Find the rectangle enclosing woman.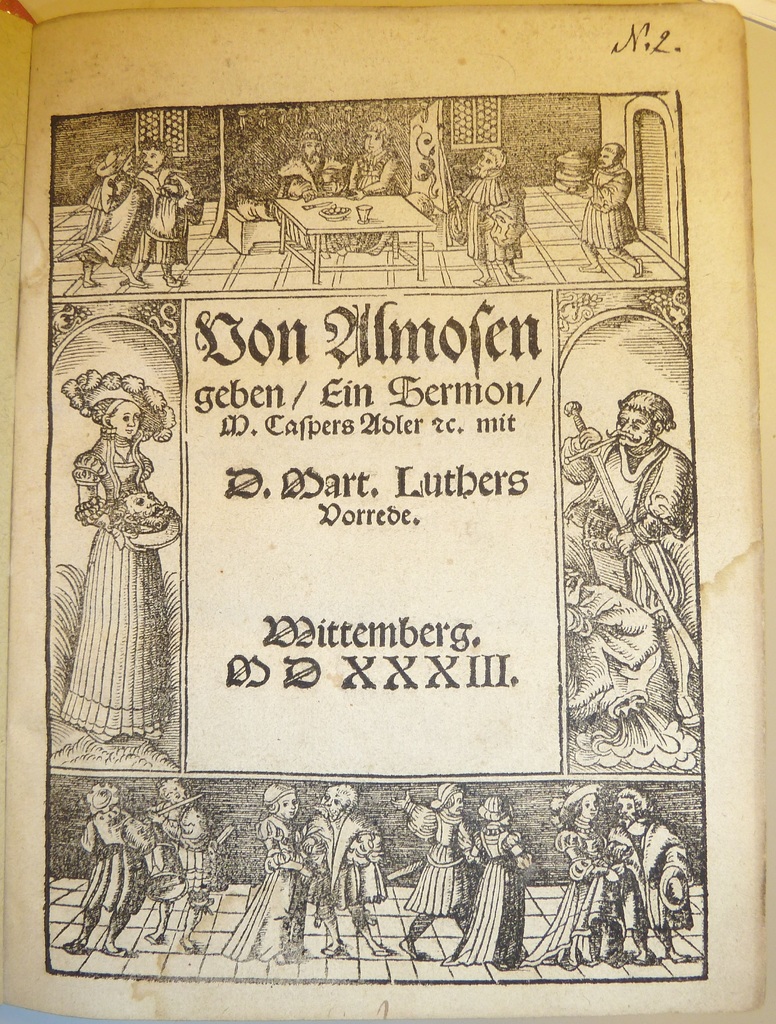
box=[522, 779, 627, 973].
